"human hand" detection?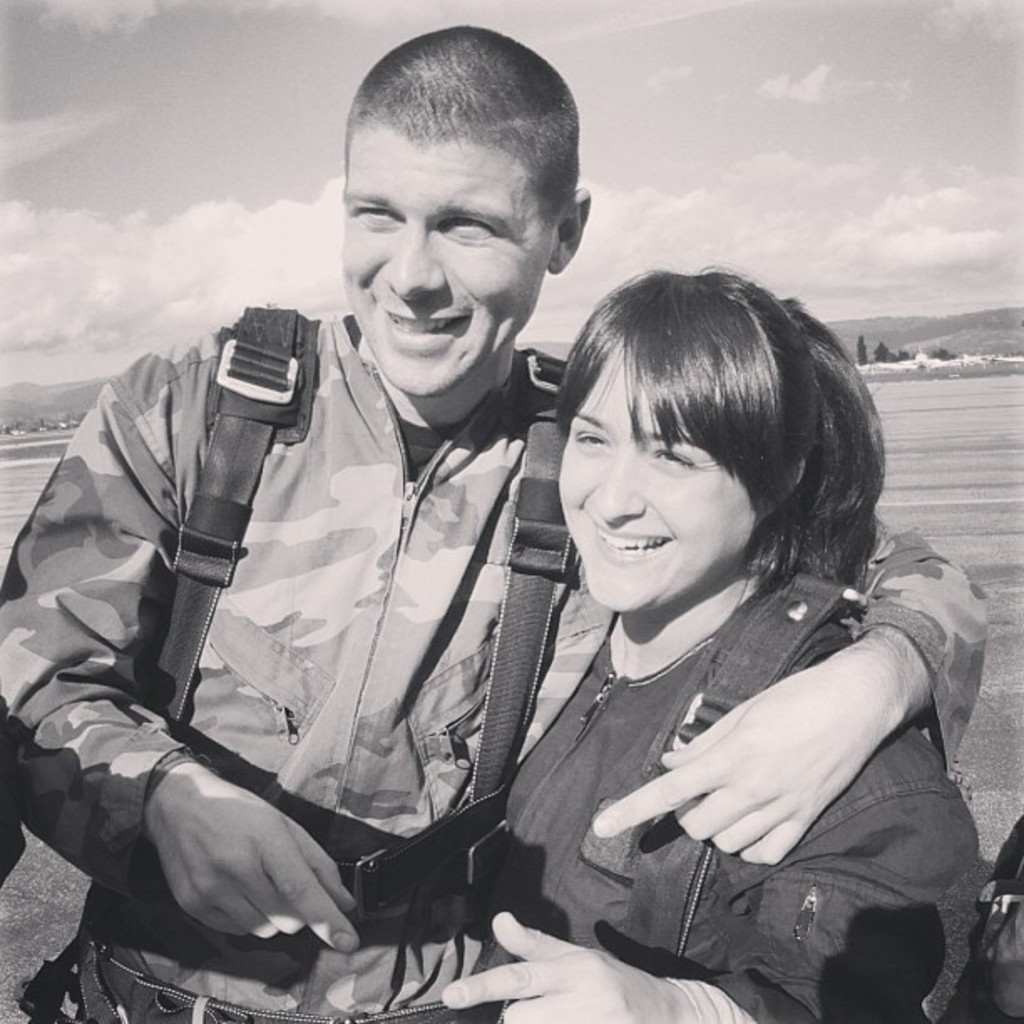
box=[591, 664, 895, 873]
